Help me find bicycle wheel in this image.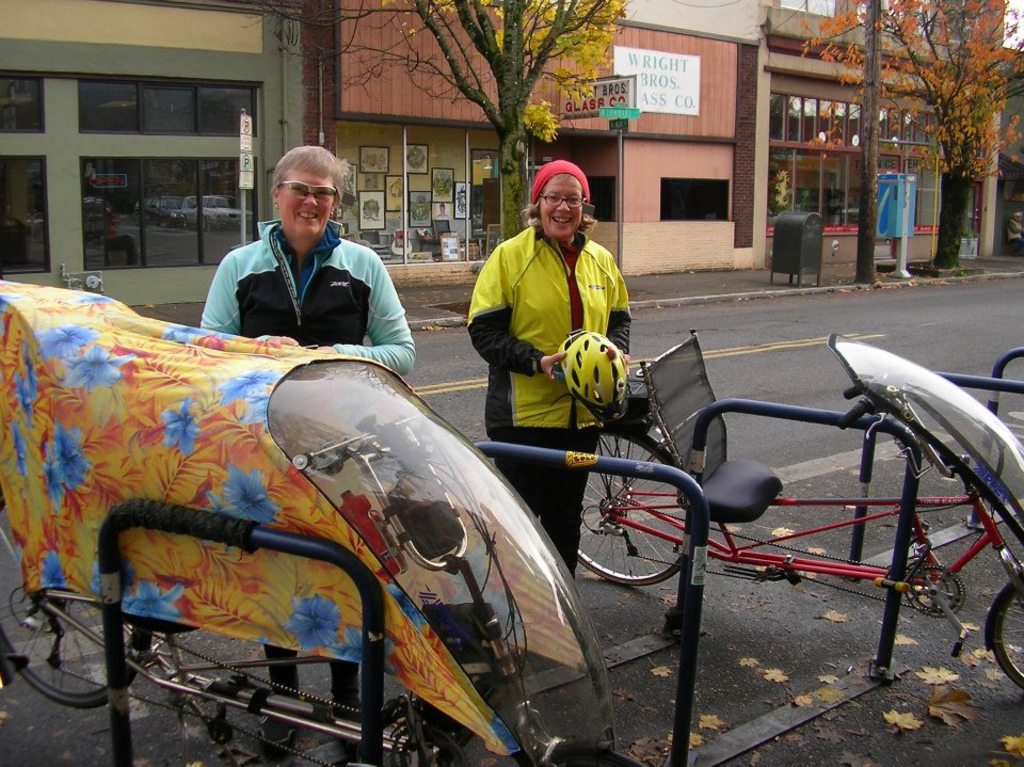
Found it: l=576, t=427, r=700, b=585.
